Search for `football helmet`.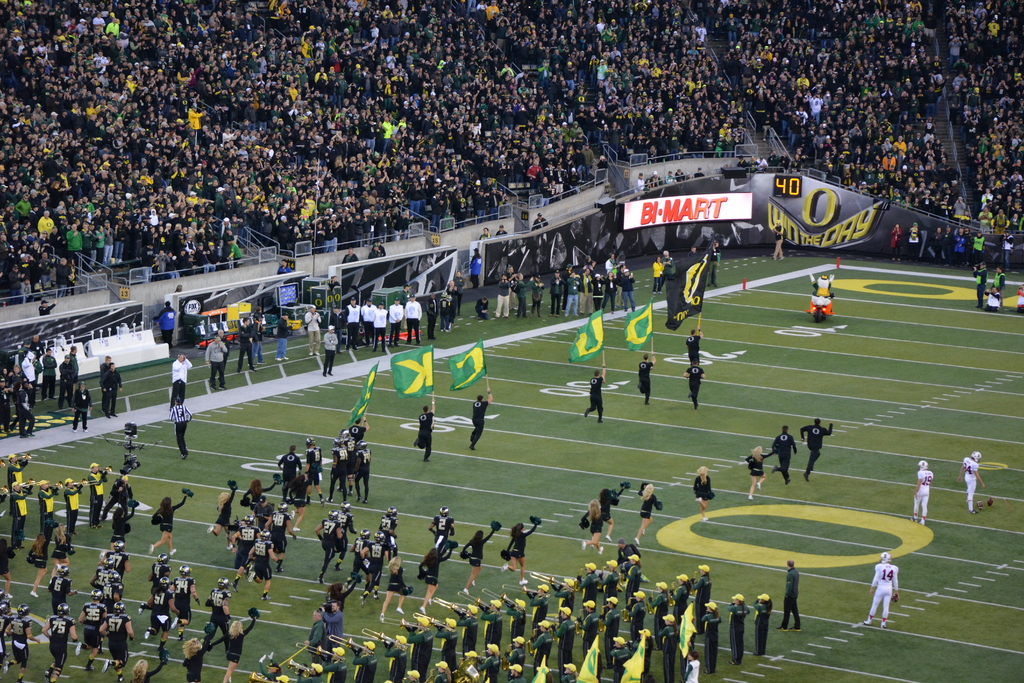
Found at (104,556,113,568).
